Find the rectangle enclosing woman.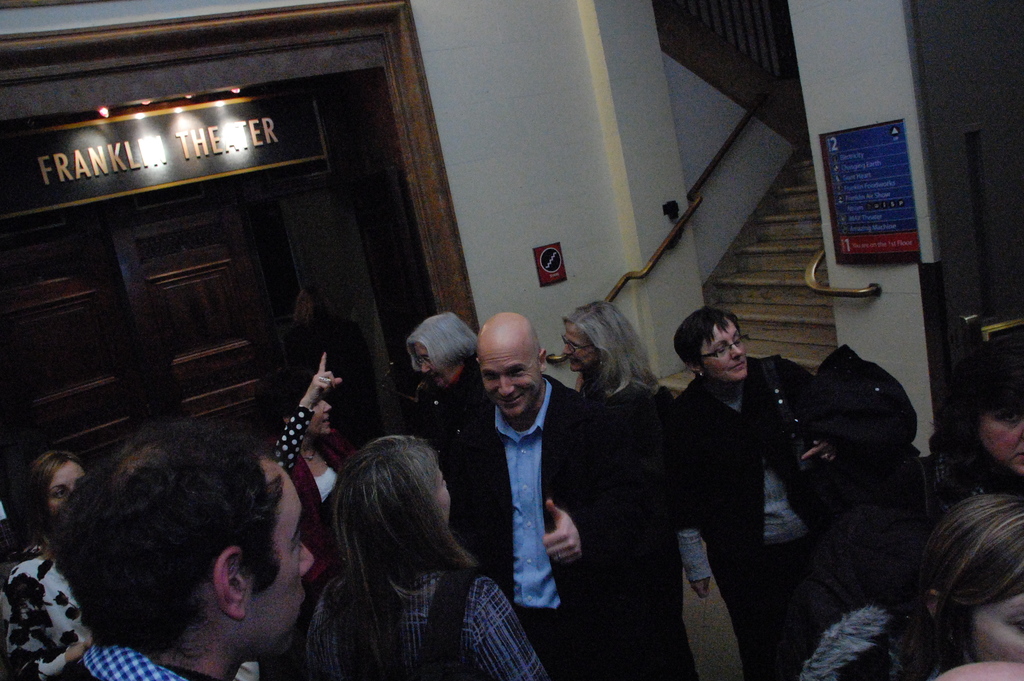
<region>403, 313, 511, 600</region>.
